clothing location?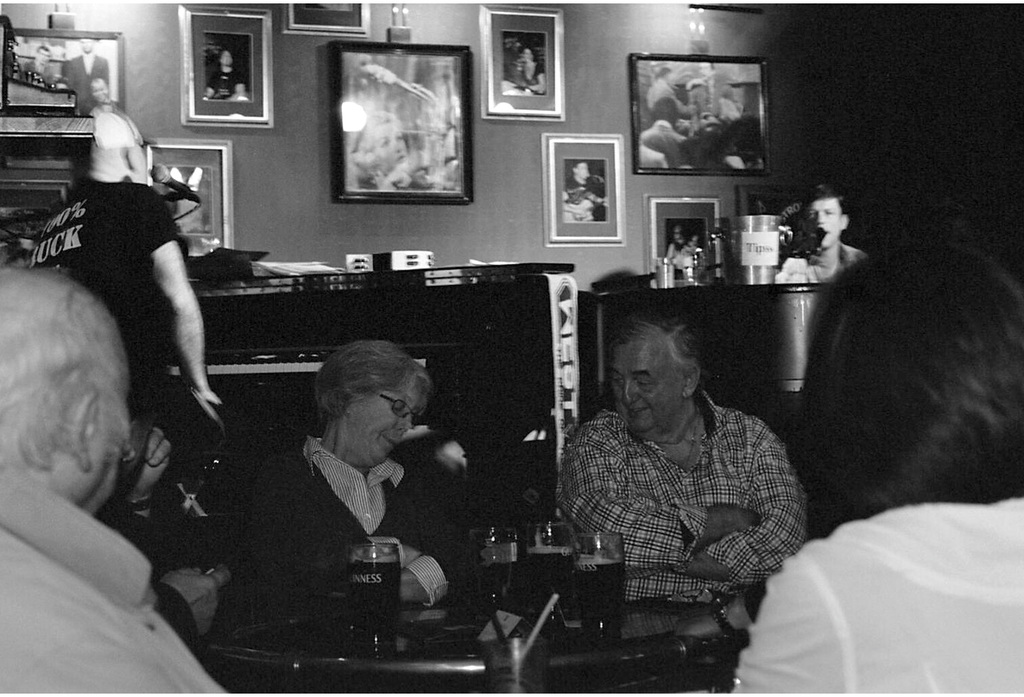
x1=565, y1=358, x2=819, y2=625
